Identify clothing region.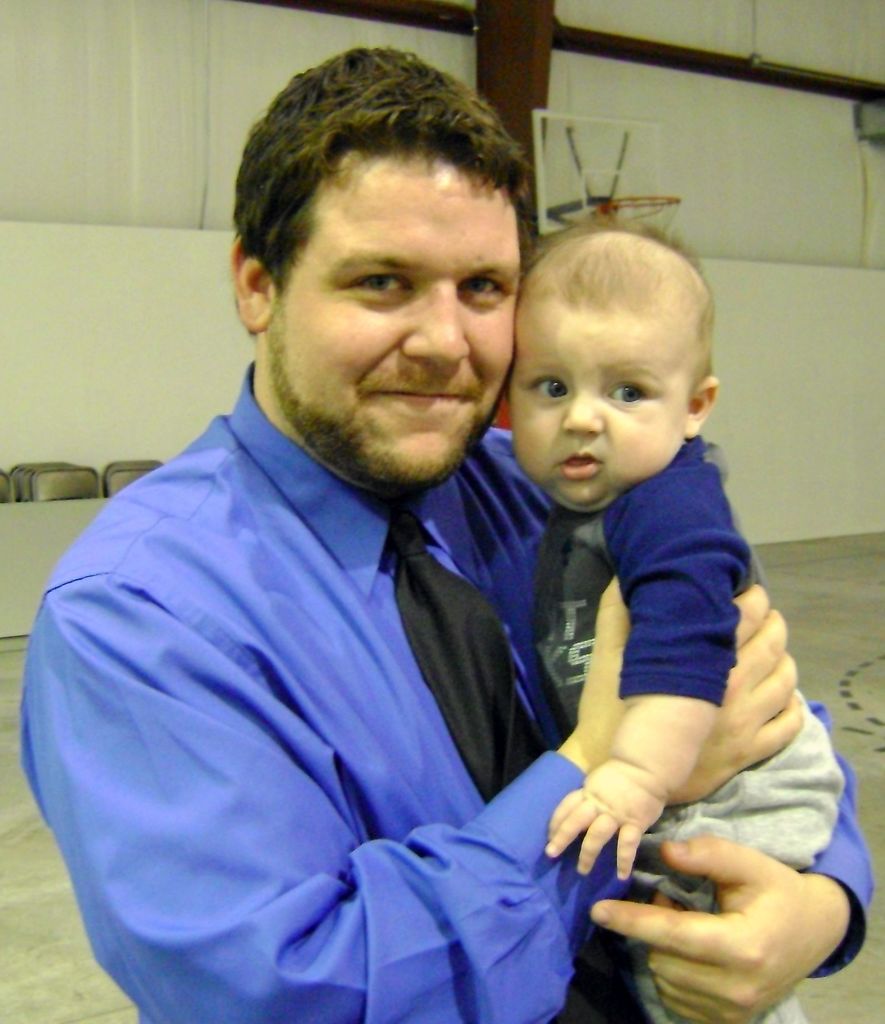
Region: 20, 355, 875, 1023.
